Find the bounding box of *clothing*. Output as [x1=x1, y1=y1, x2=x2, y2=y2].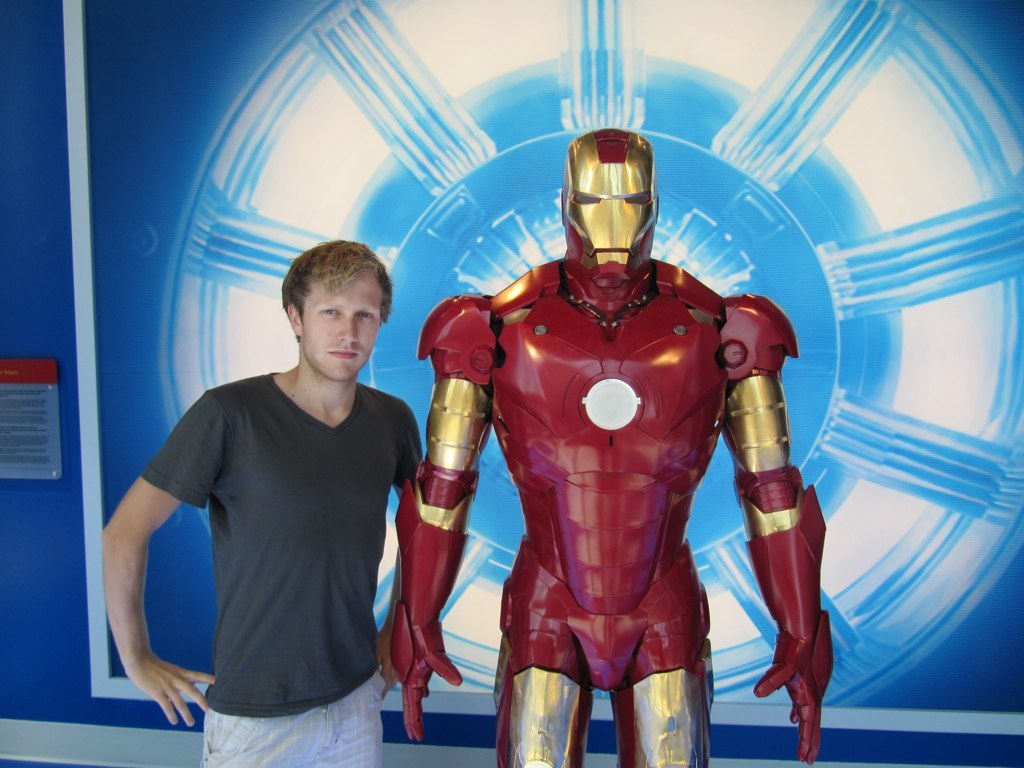
[x1=138, y1=364, x2=426, y2=760].
